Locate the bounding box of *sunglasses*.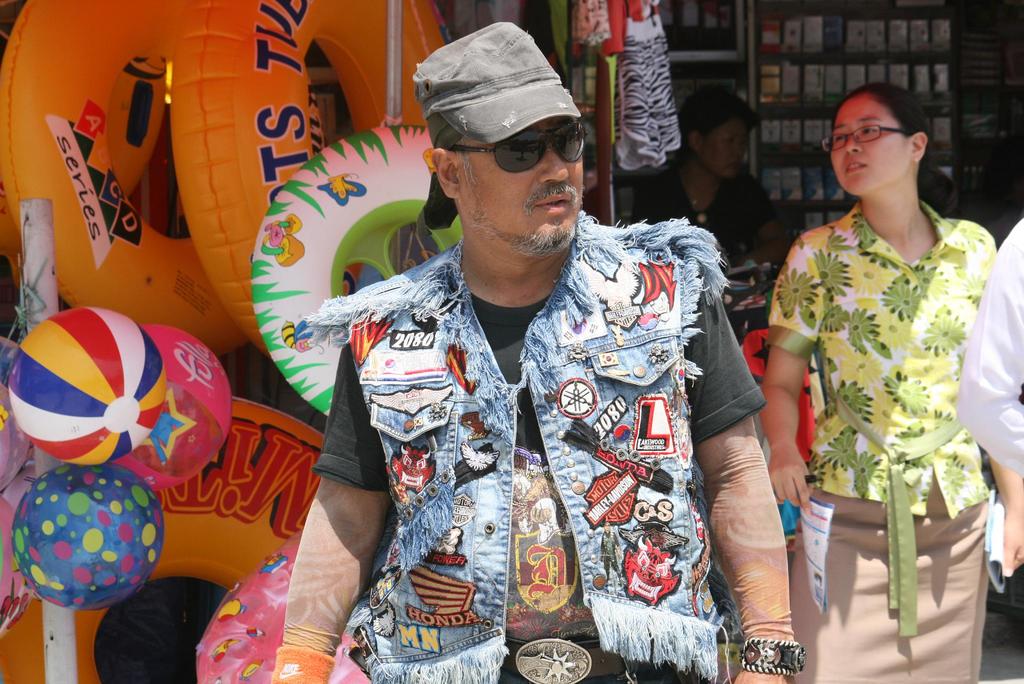
Bounding box: <box>449,118,590,173</box>.
